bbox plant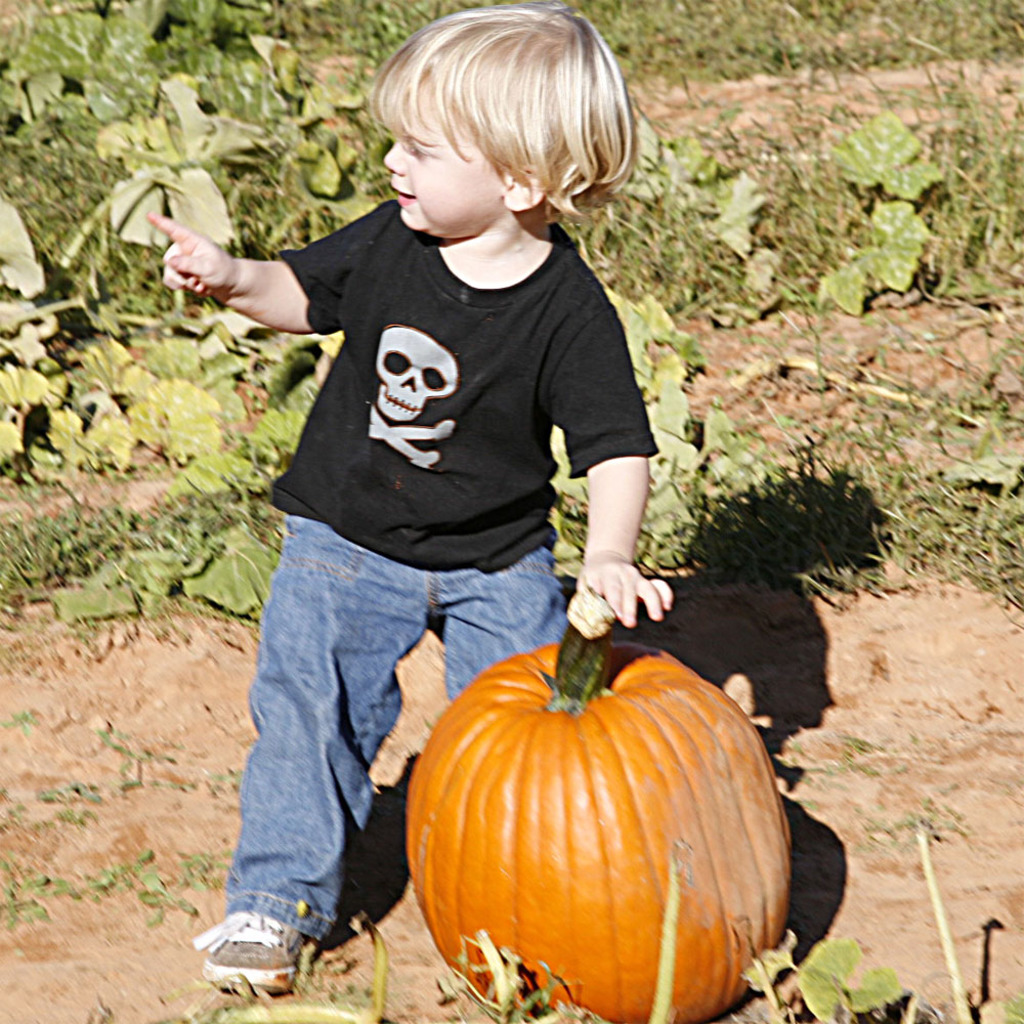
x1=735 y1=931 x2=898 y2=1023
